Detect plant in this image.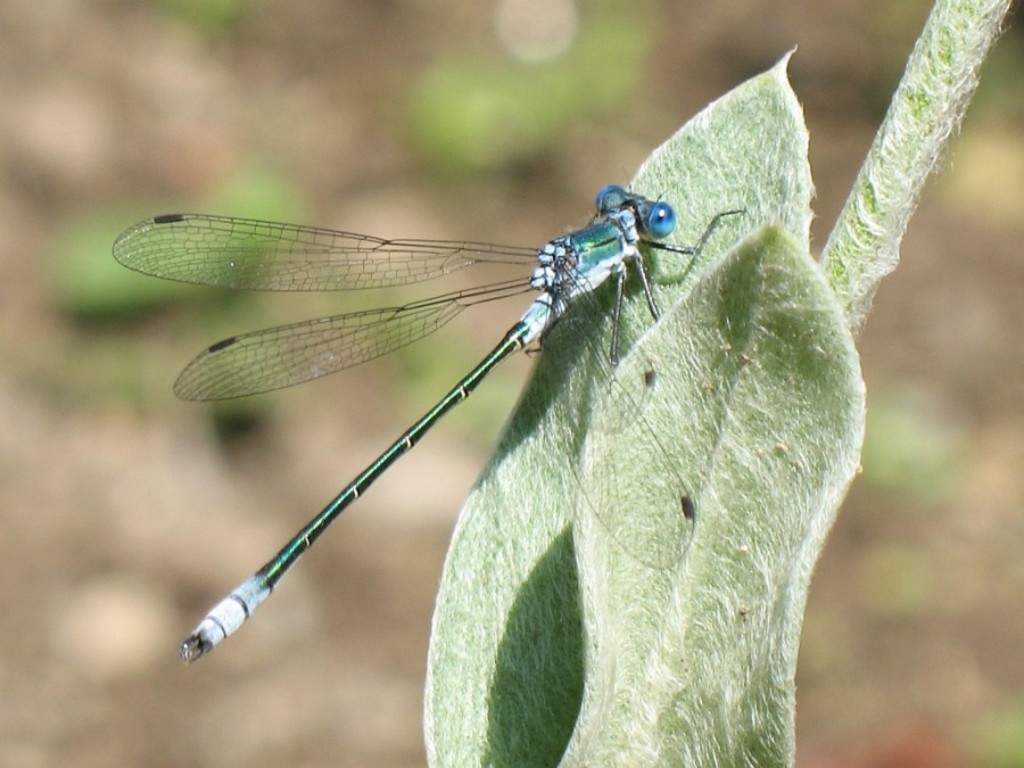
Detection: pyautogui.locateOnScreen(404, 1, 663, 199).
